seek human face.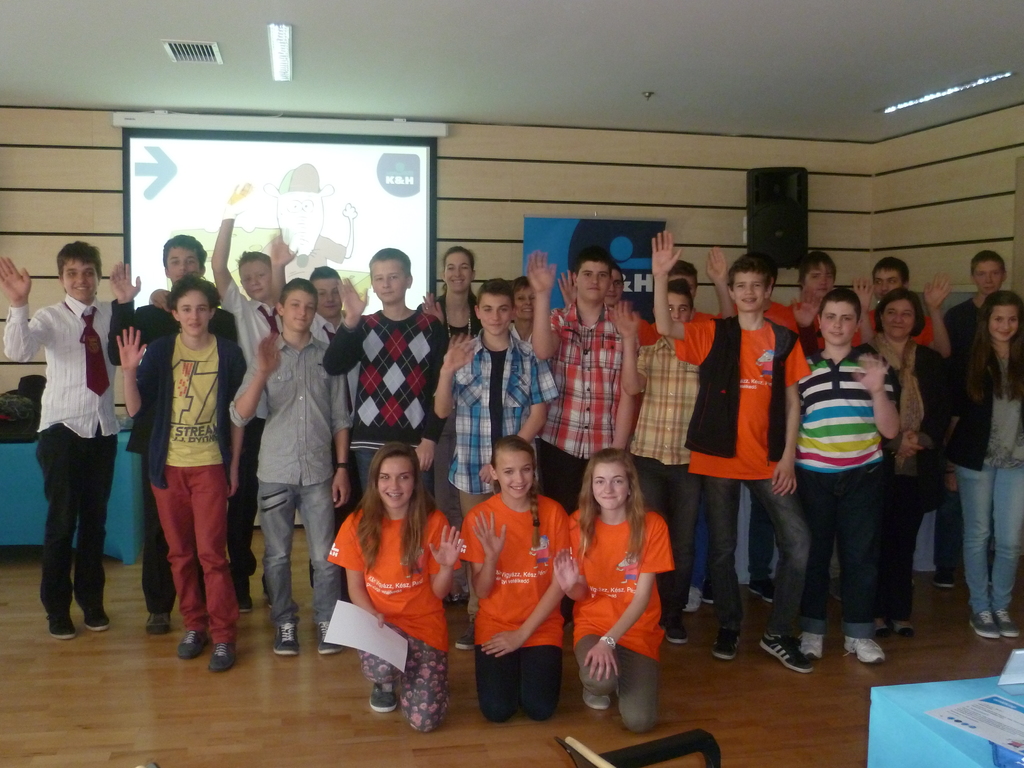
box(514, 284, 535, 315).
